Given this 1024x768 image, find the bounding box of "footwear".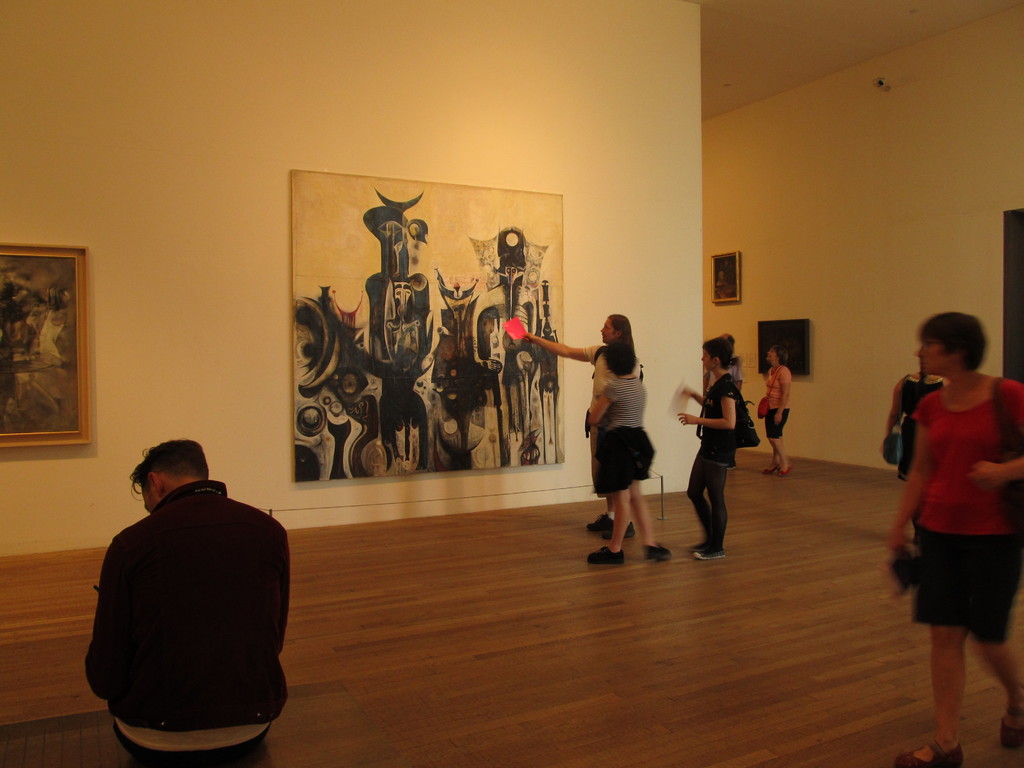
(x1=586, y1=512, x2=618, y2=531).
